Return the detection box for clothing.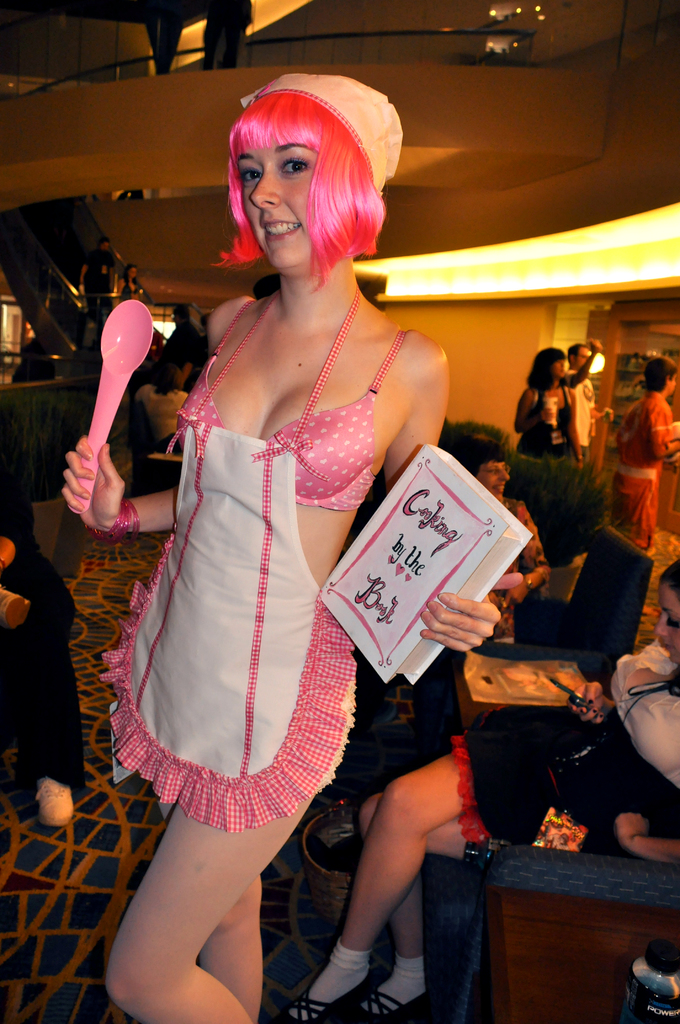
490, 499, 546, 643.
